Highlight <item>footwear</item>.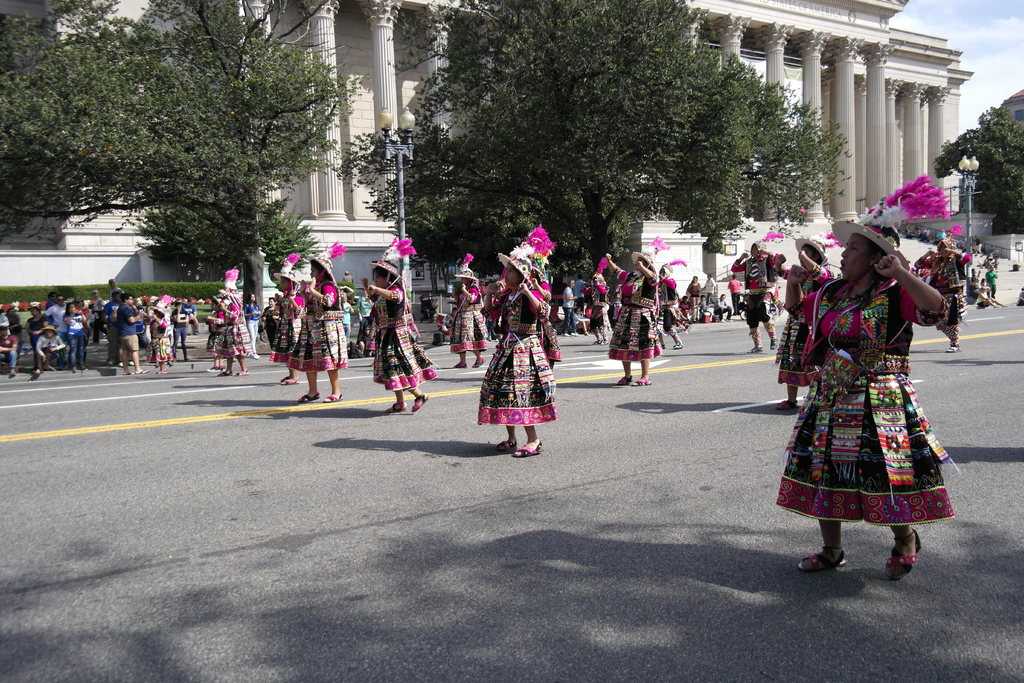
Highlighted region: <bbox>137, 368, 154, 375</bbox>.
